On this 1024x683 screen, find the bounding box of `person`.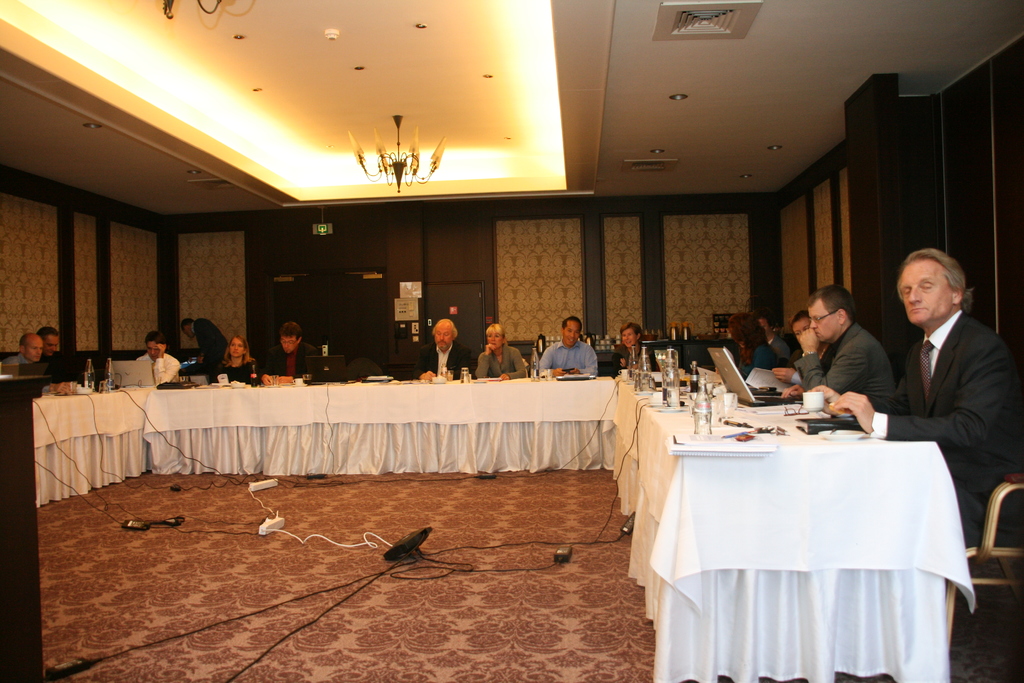
Bounding box: [left=193, top=313, right=228, bottom=374].
